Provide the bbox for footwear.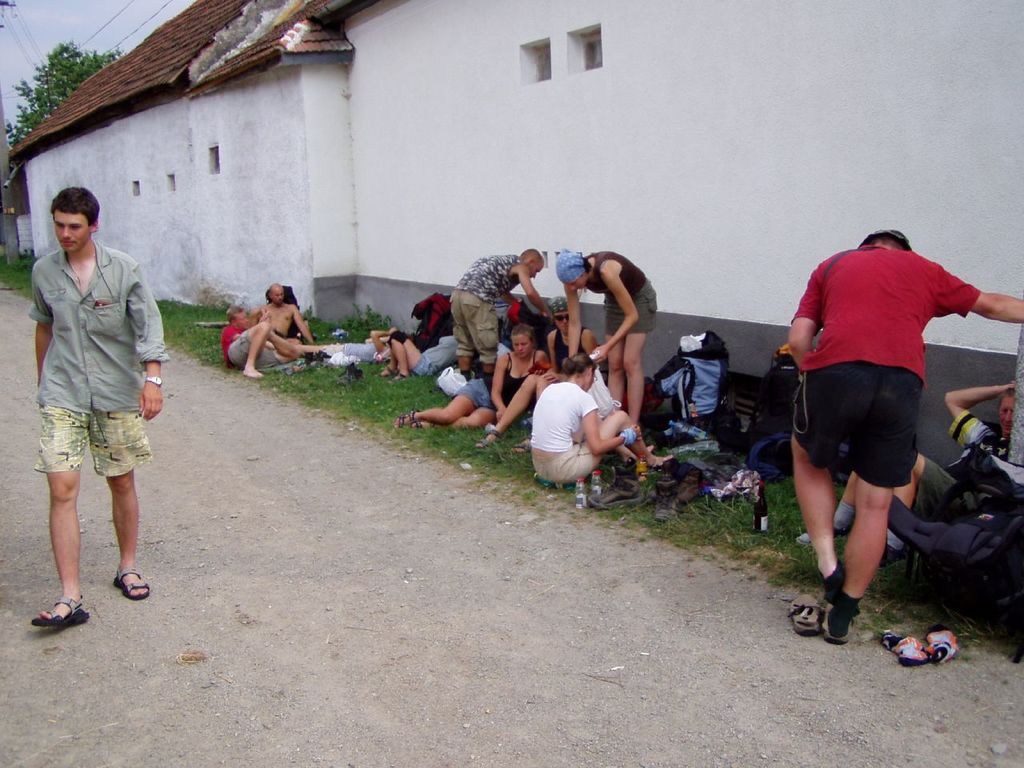
111:570:151:597.
